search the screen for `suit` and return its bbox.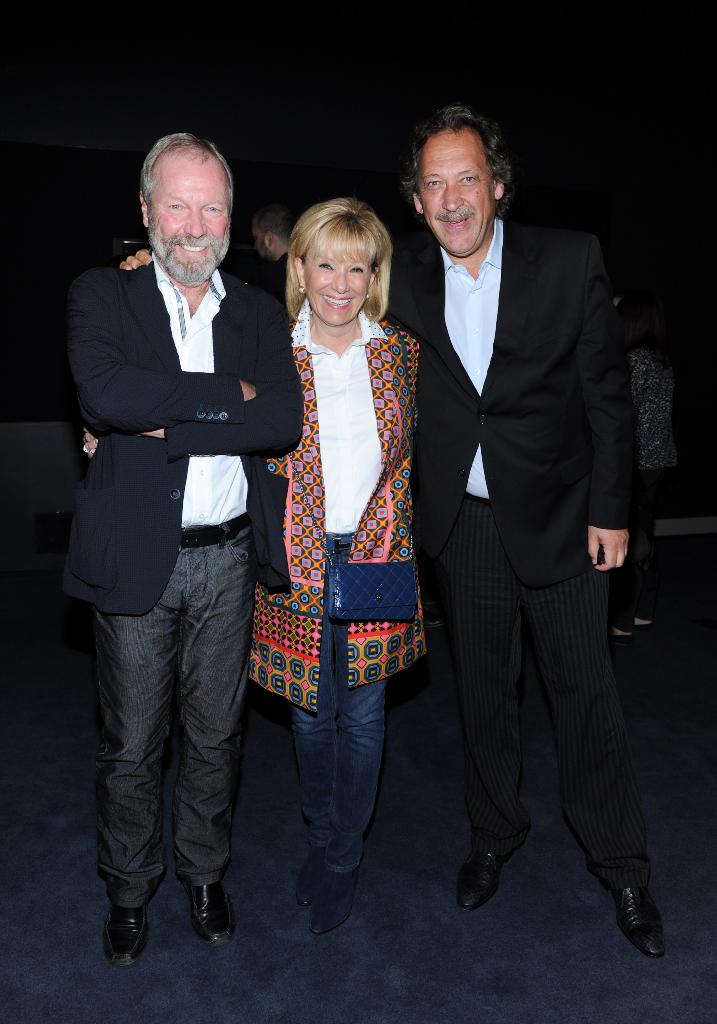
Found: (x1=60, y1=255, x2=293, y2=913).
